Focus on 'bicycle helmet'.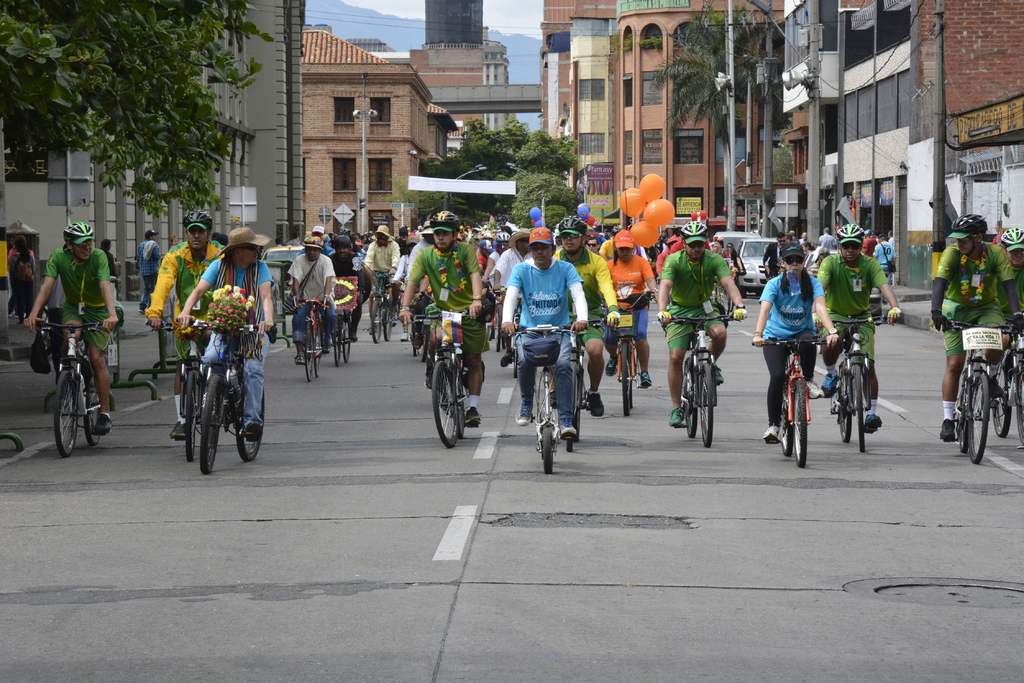
Focused at 180, 212, 207, 229.
